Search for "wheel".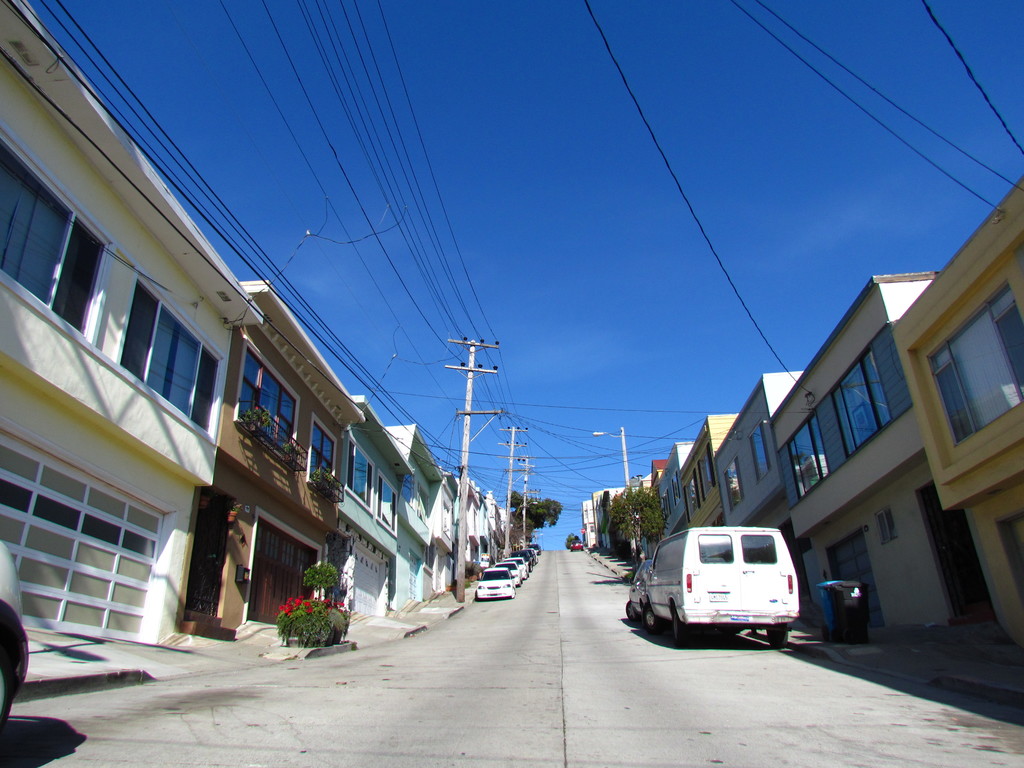
Found at (left=525, top=572, right=530, bottom=580).
